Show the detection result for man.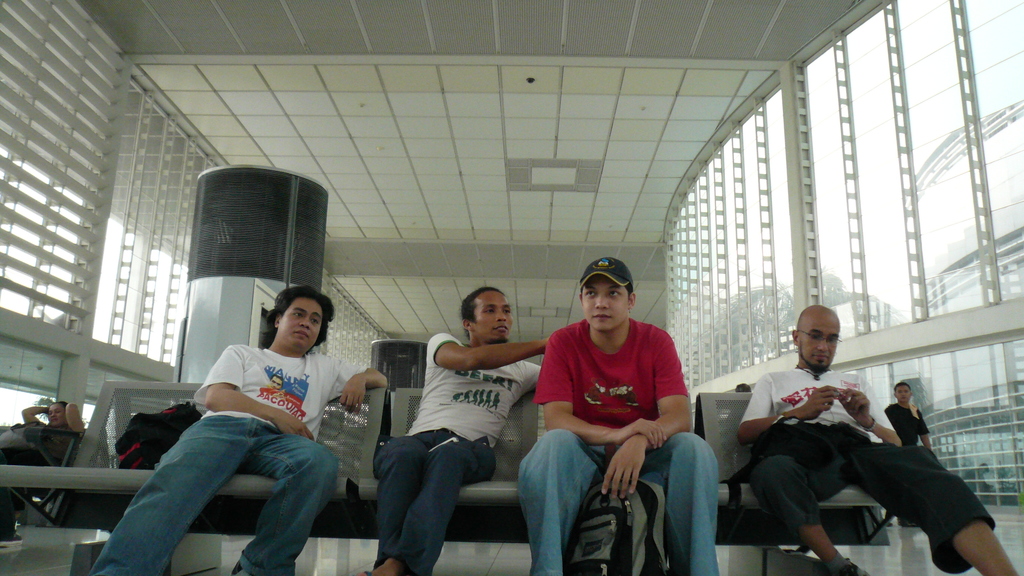
505, 255, 714, 564.
